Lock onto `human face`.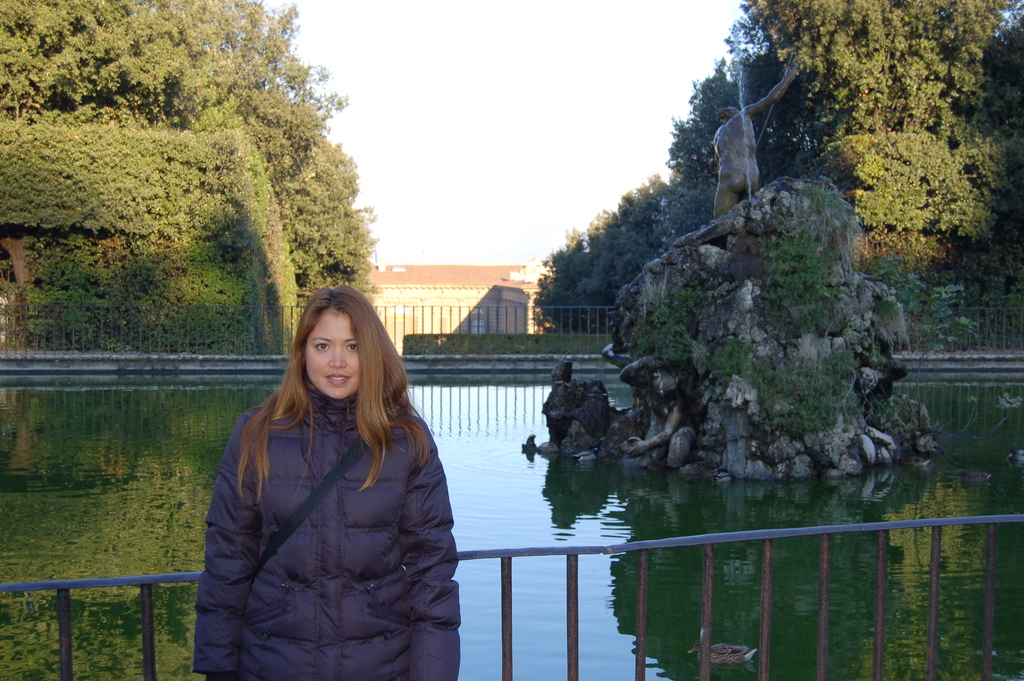
Locked: l=305, t=310, r=362, b=402.
